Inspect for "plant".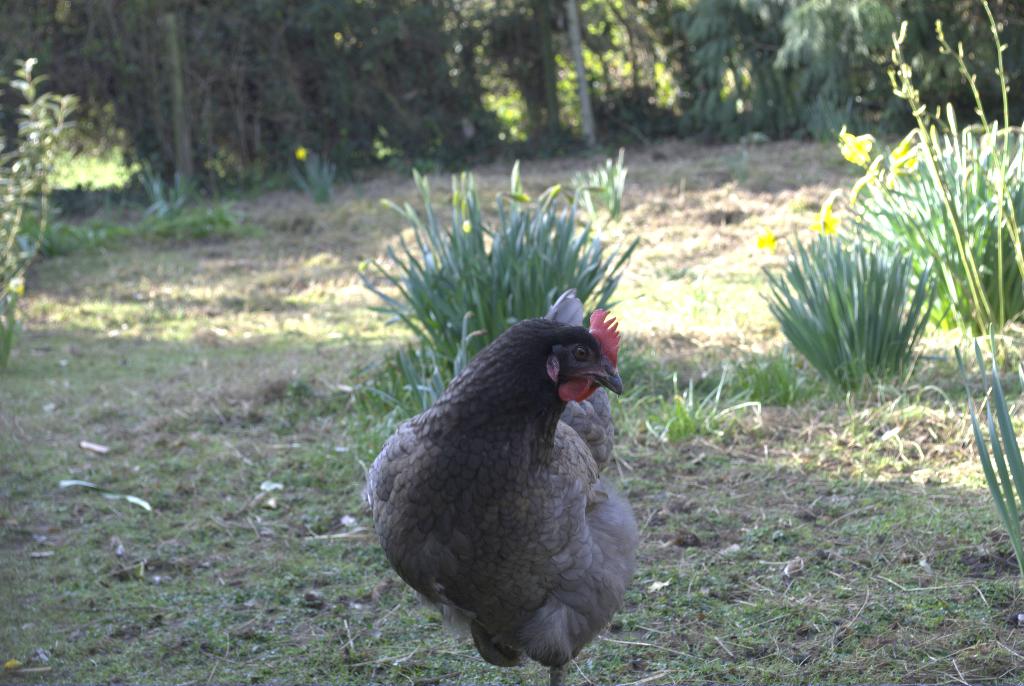
Inspection: pyautogui.locateOnScreen(952, 323, 1023, 579).
